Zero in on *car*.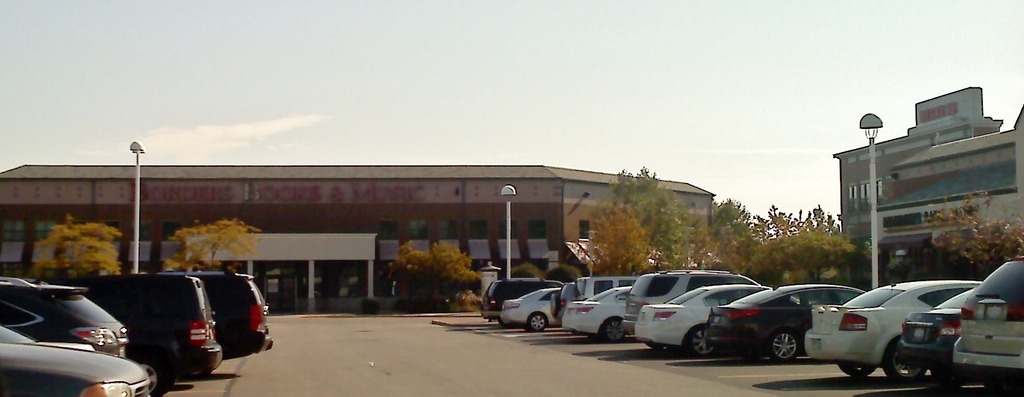
Zeroed in: bbox=[900, 291, 1009, 393].
